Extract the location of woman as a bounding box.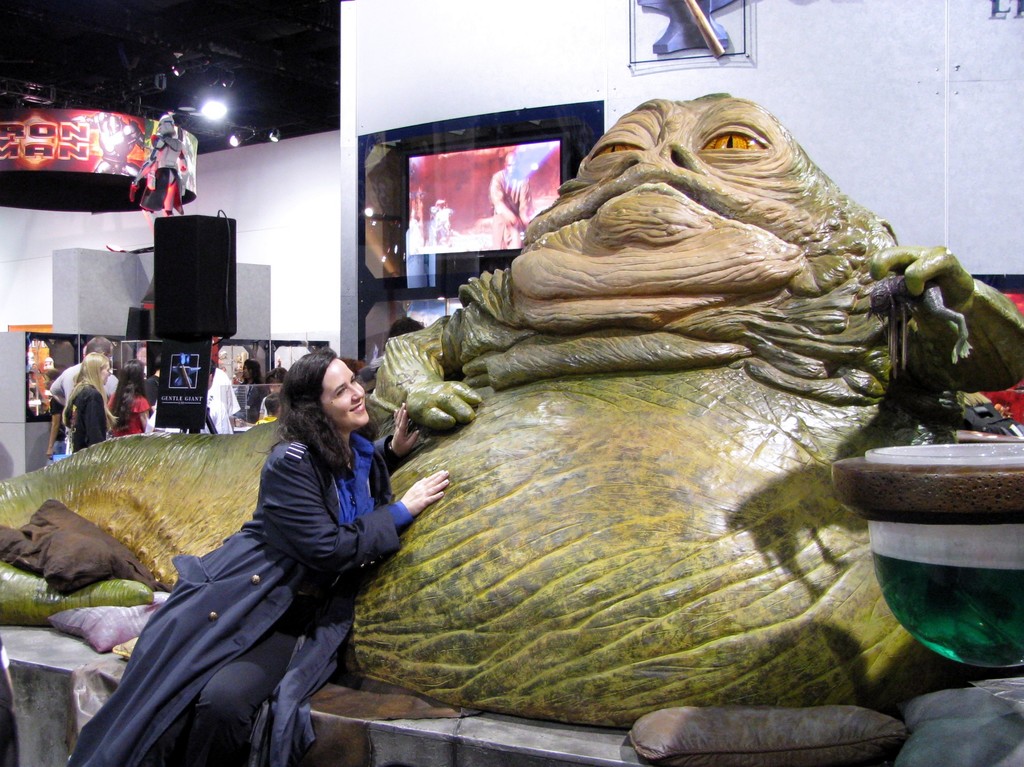
BBox(69, 340, 436, 766).
